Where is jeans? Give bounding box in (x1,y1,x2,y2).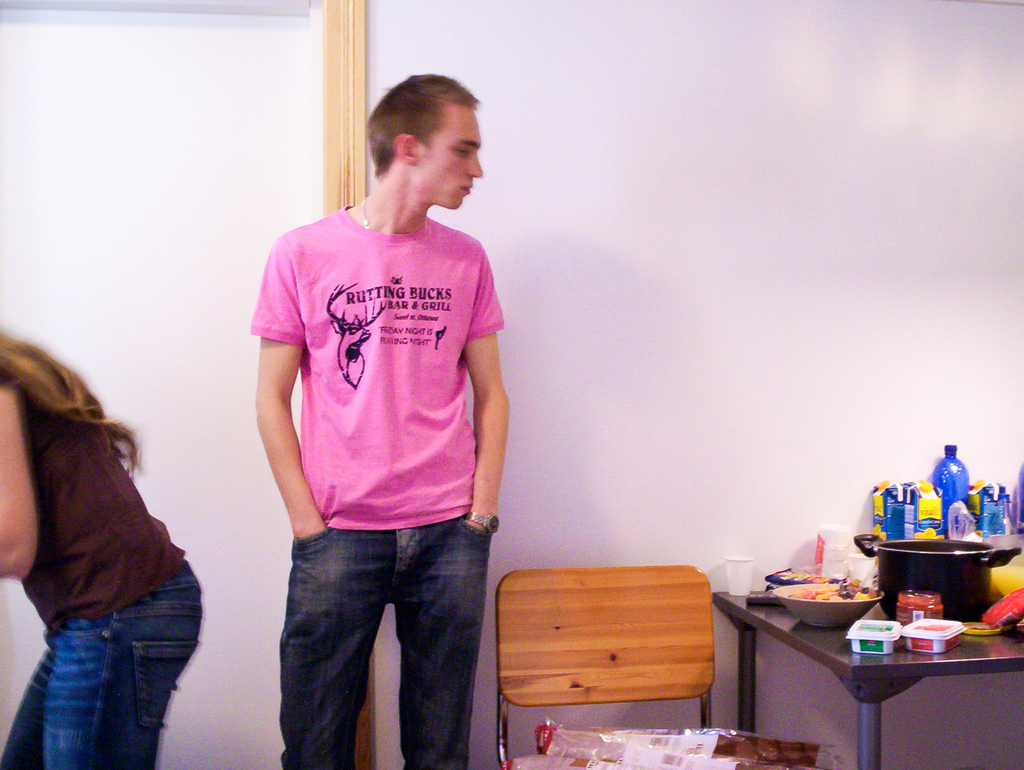
(278,516,493,769).
